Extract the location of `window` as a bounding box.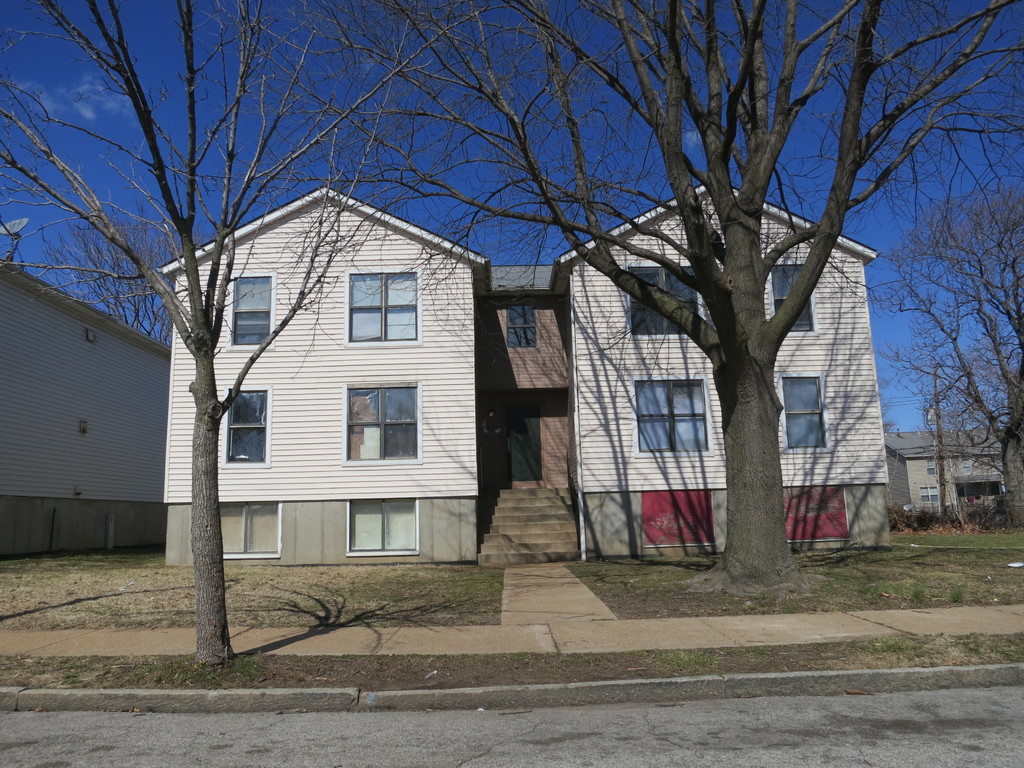
(634, 266, 701, 339).
